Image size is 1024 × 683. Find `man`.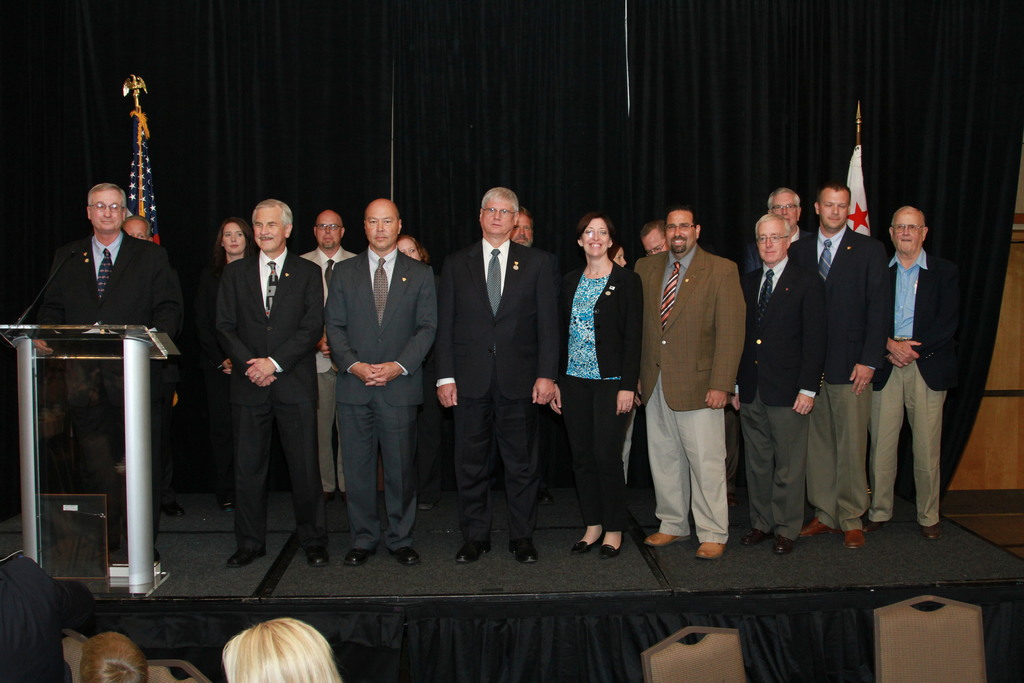
crop(325, 206, 442, 564).
